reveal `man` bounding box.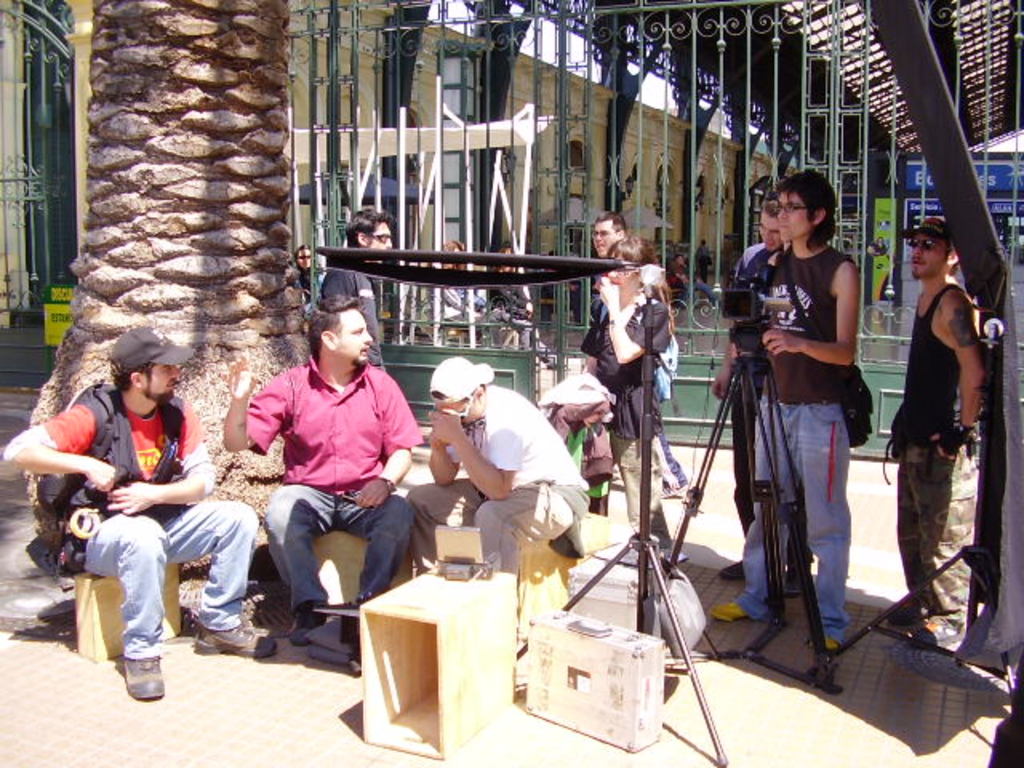
Revealed: bbox=(584, 210, 722, 507).
